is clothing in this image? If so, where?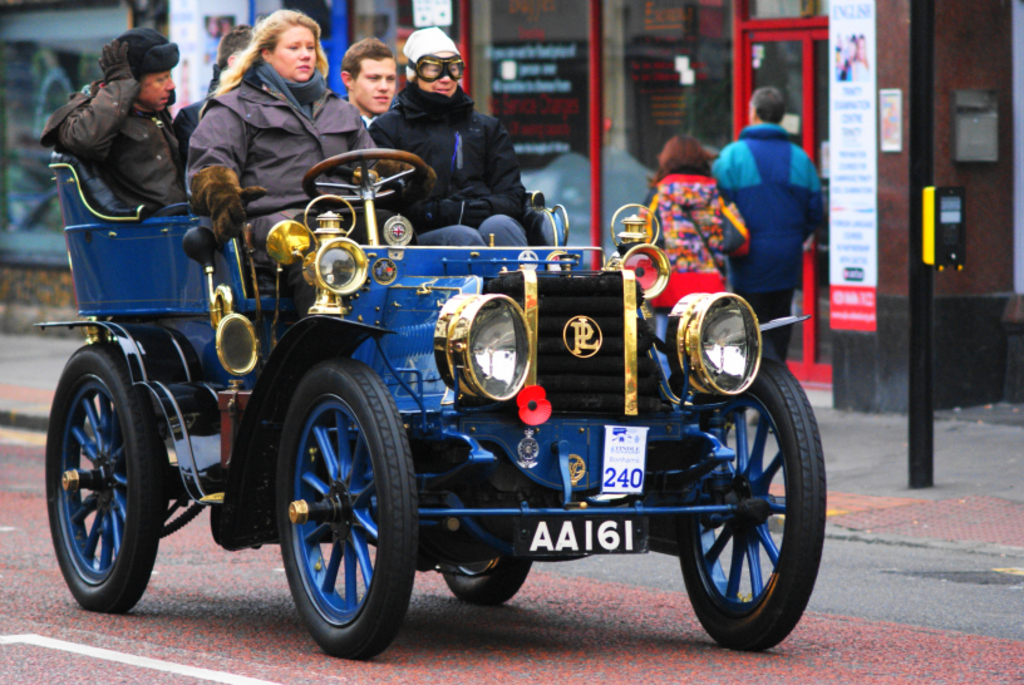
Yes, at [158,19,361,202].
